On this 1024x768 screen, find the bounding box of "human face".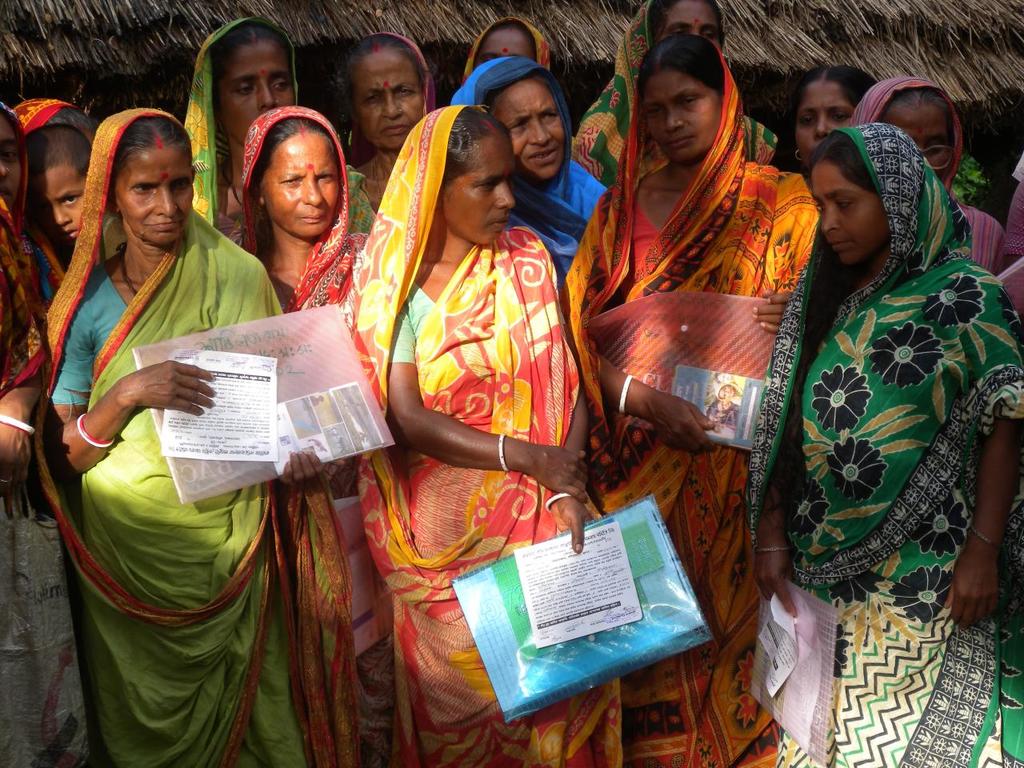
Bounding box: Rect(352, 45, 422, 151).
